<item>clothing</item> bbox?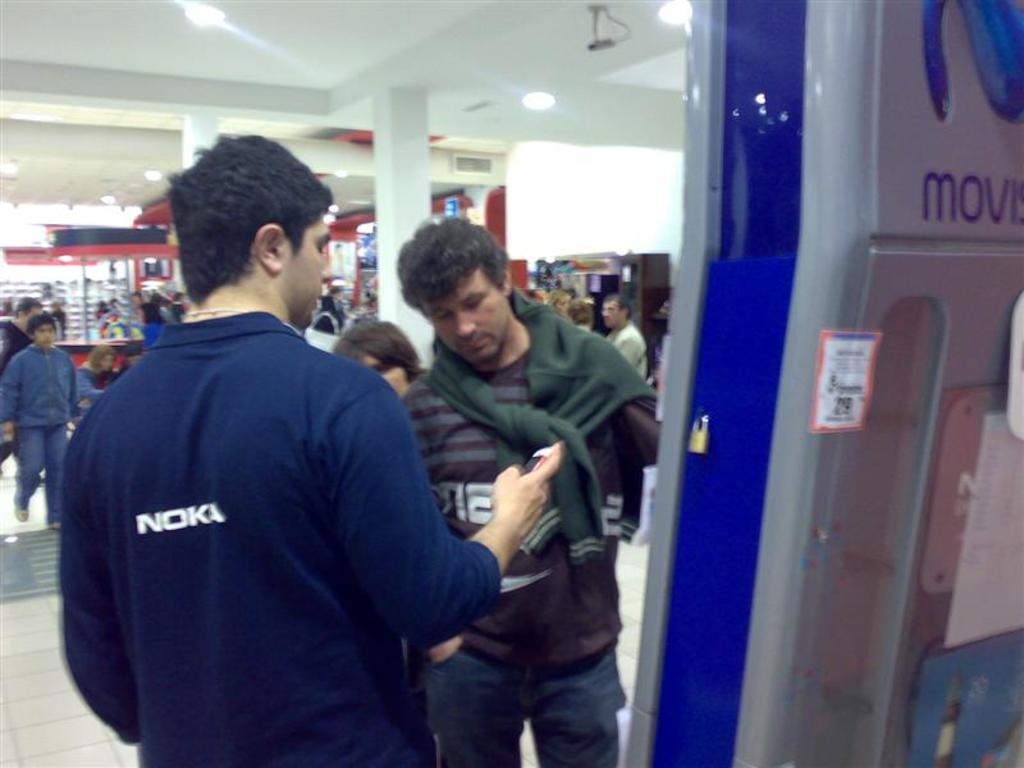
detection(385, 348, 664, 668)
